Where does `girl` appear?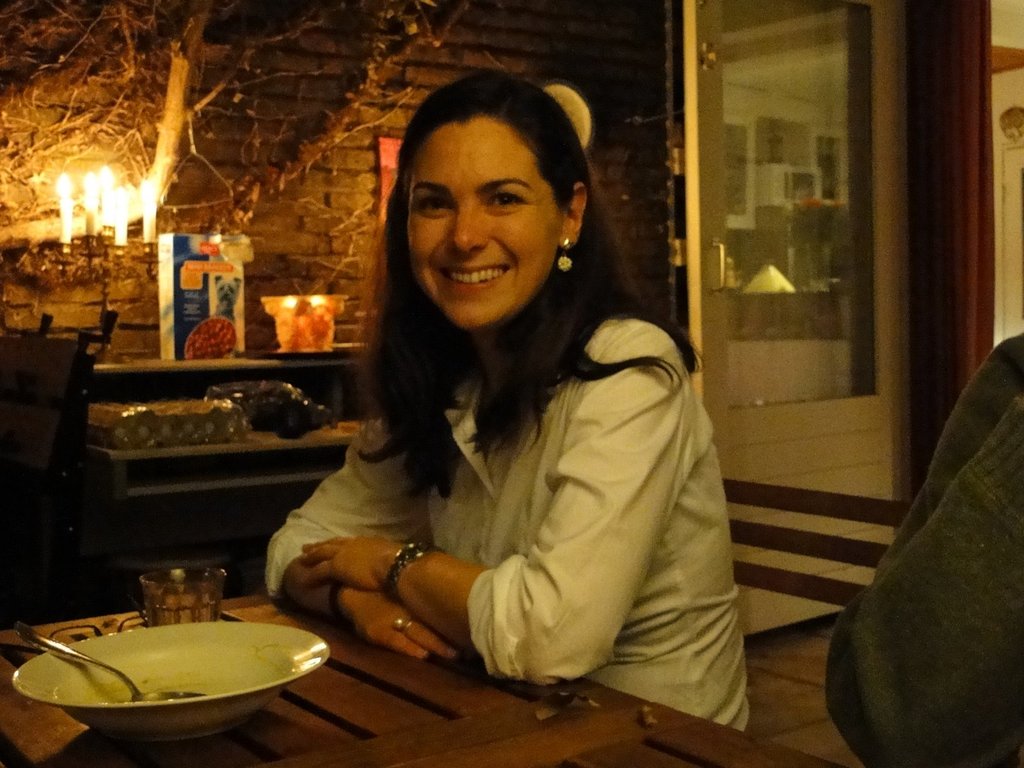
Appears at x1=264 y1=63 x2=753 y2=728.
